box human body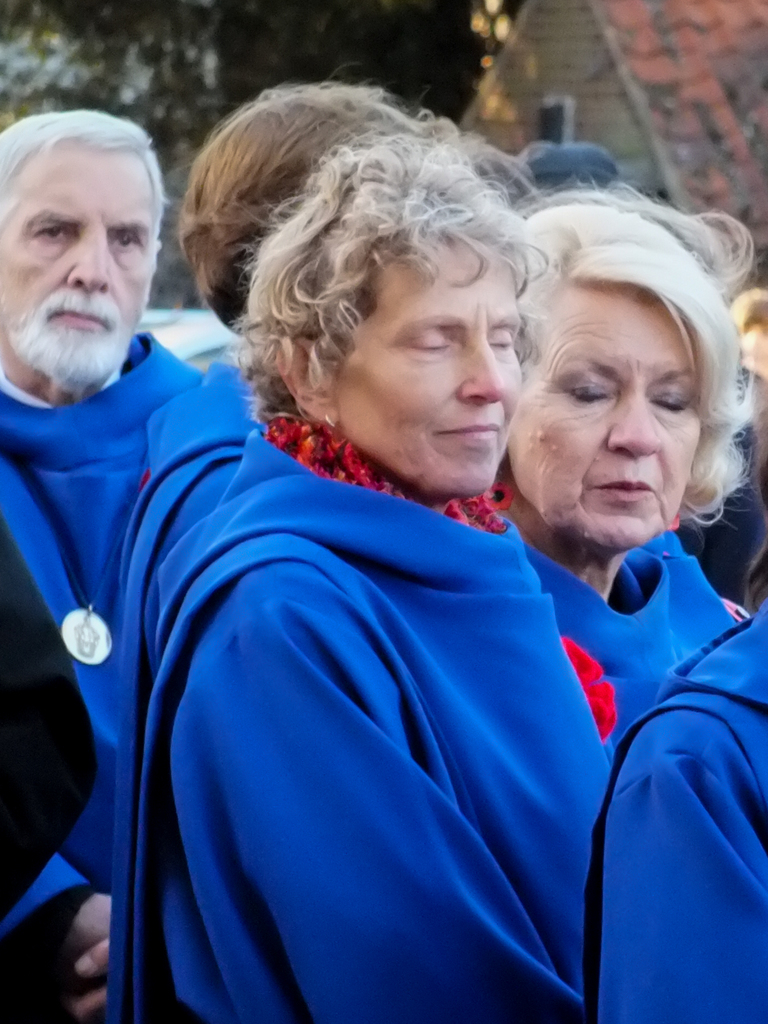
470 212 764 1000
